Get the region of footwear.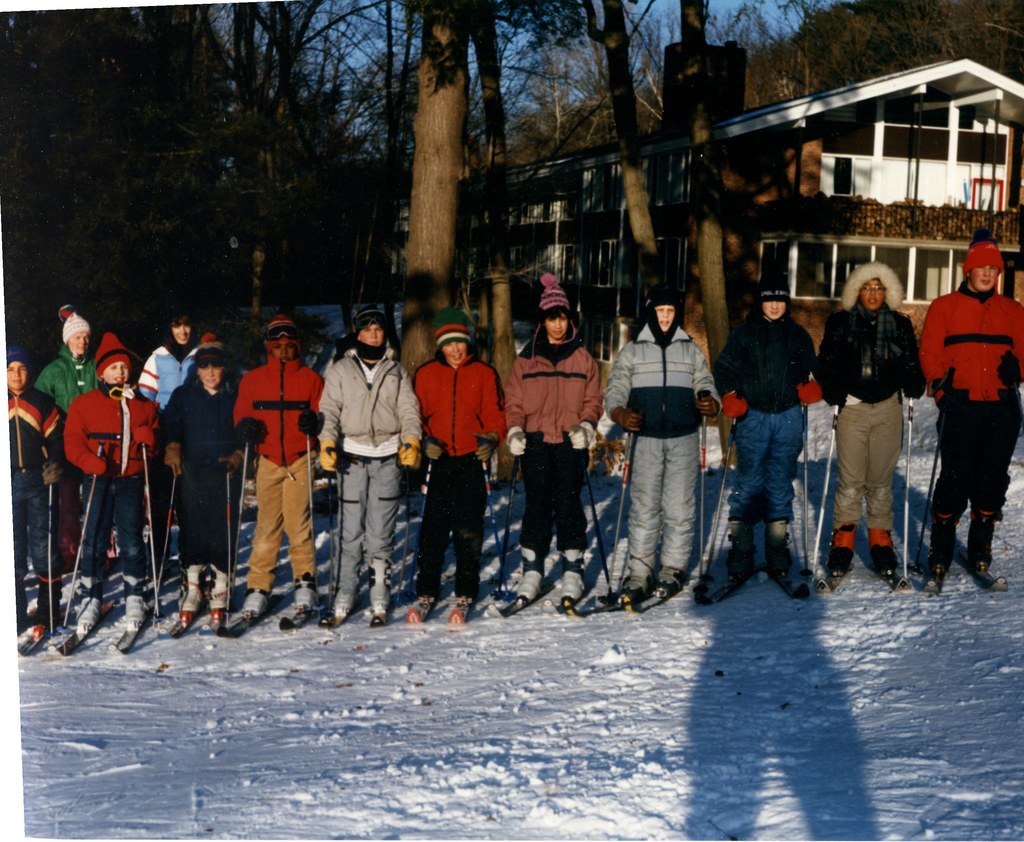
515/542/549/603.
